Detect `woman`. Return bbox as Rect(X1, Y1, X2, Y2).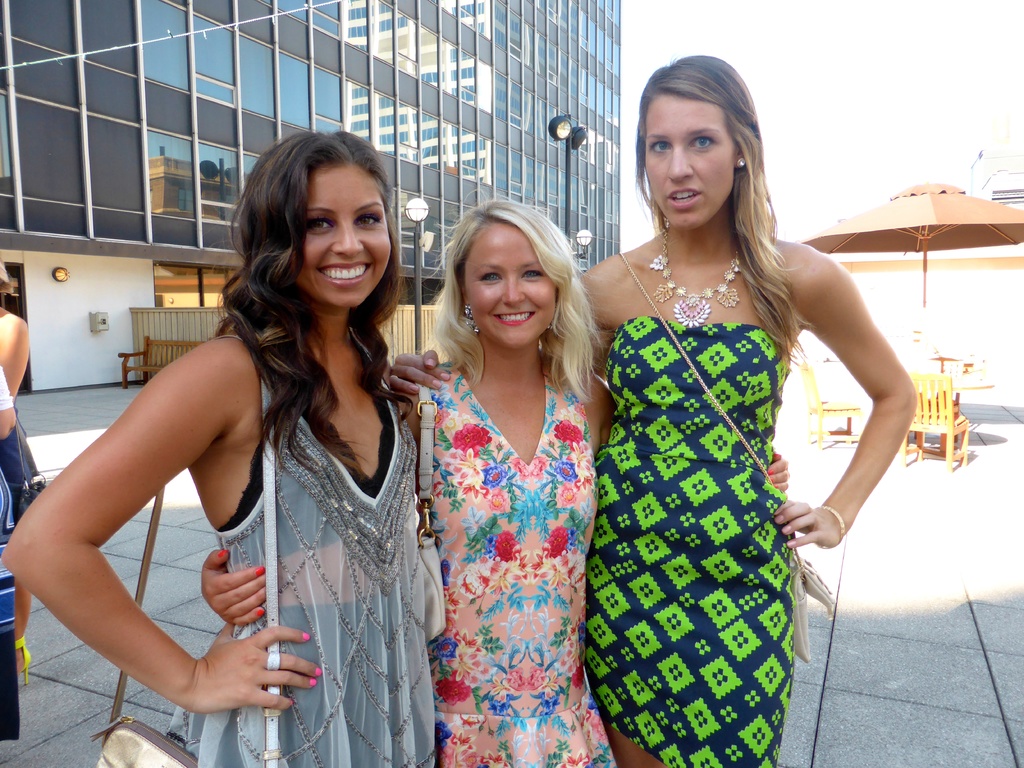
Rect(193, 196, 796, 767).
